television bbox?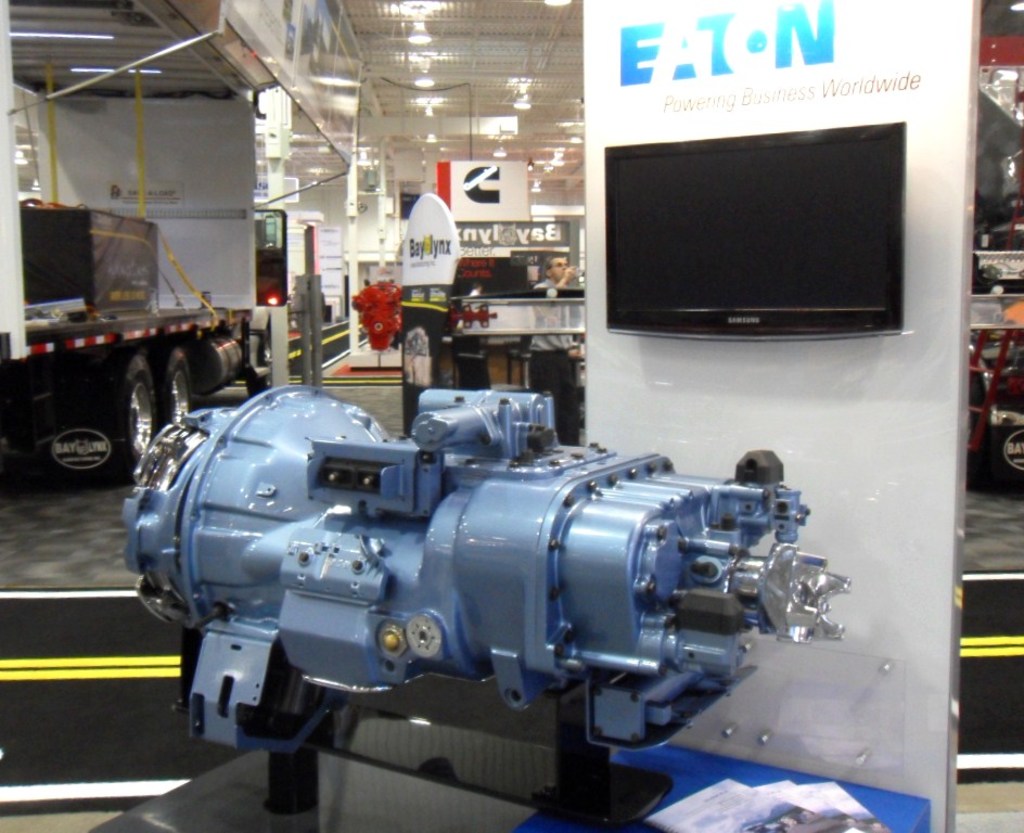
crop(603, 123, 906, 341)
